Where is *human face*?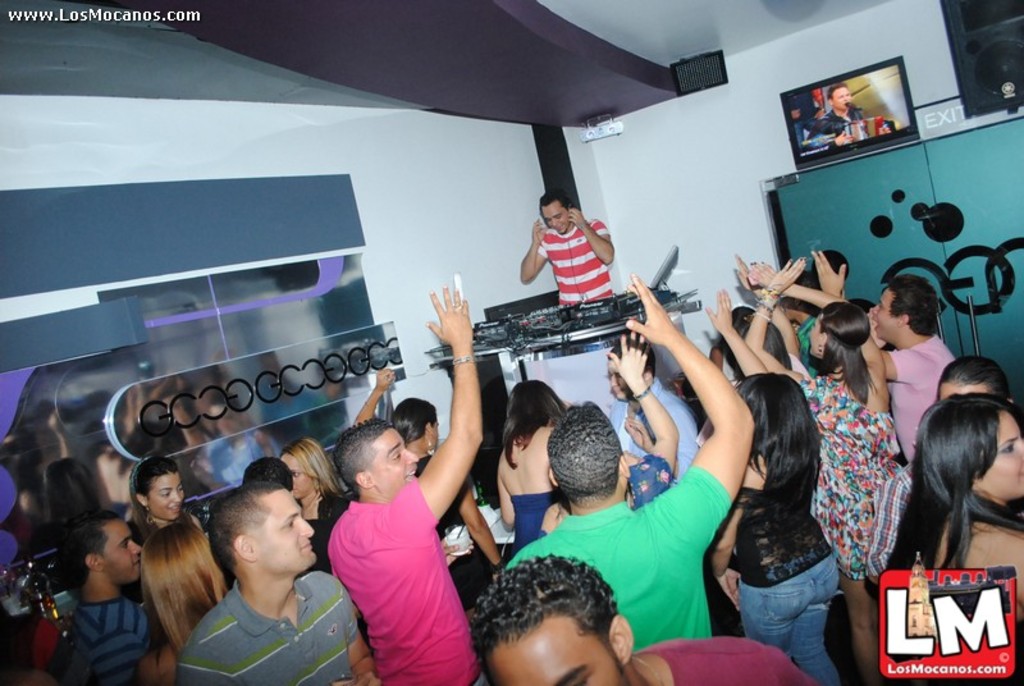
rect(283, 453, 311, 502).
